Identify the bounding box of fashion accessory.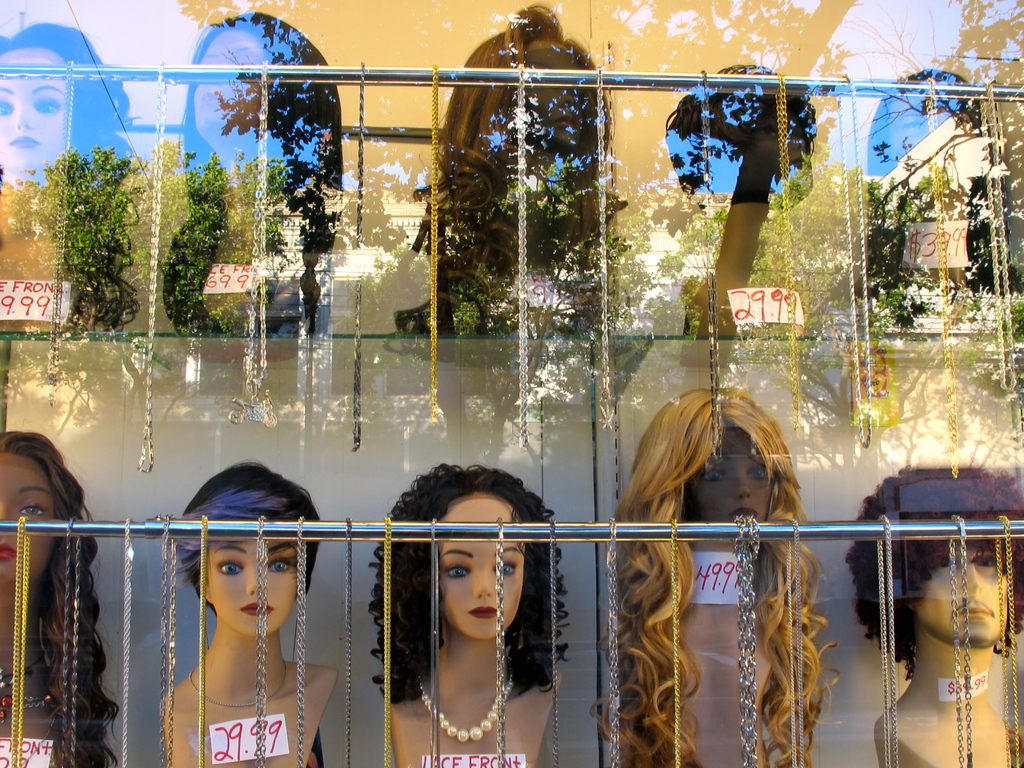
[996,85,1023,392].
